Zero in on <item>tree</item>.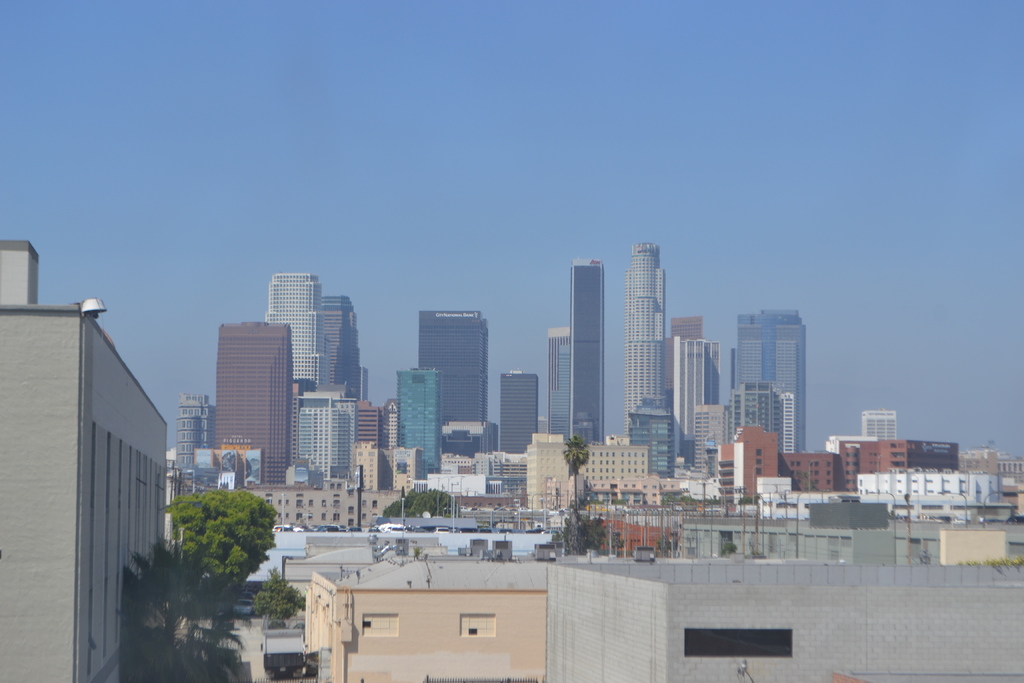
Zeroed in: bbox=[564, 436, 591, 518].
